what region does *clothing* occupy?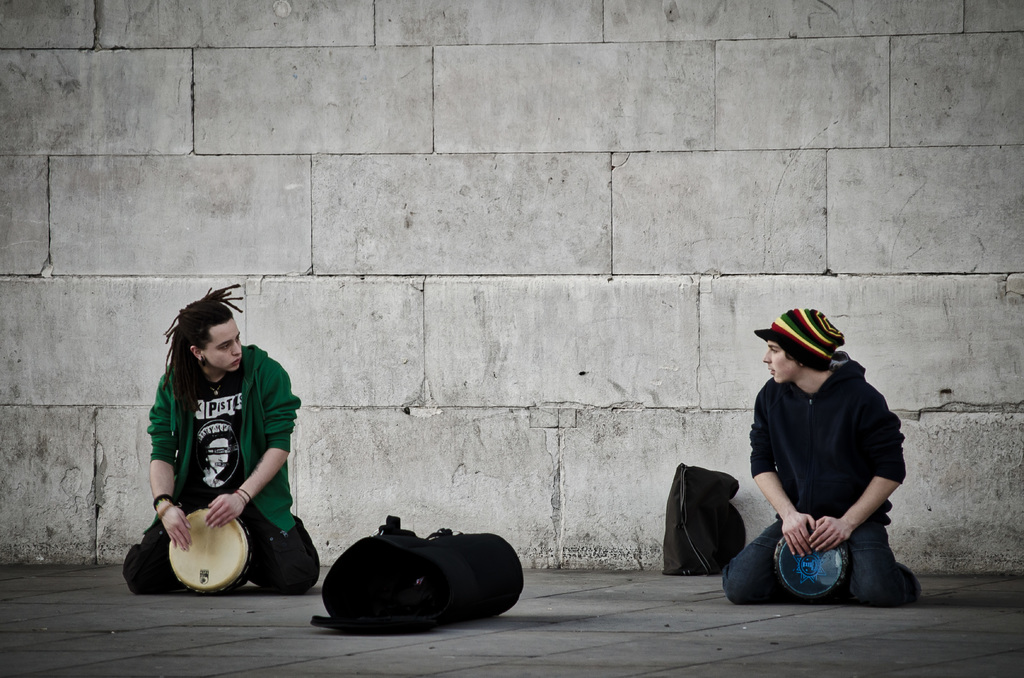
{"x1": 724, "y1": 346, "x2": 918, "y2": 601}.
